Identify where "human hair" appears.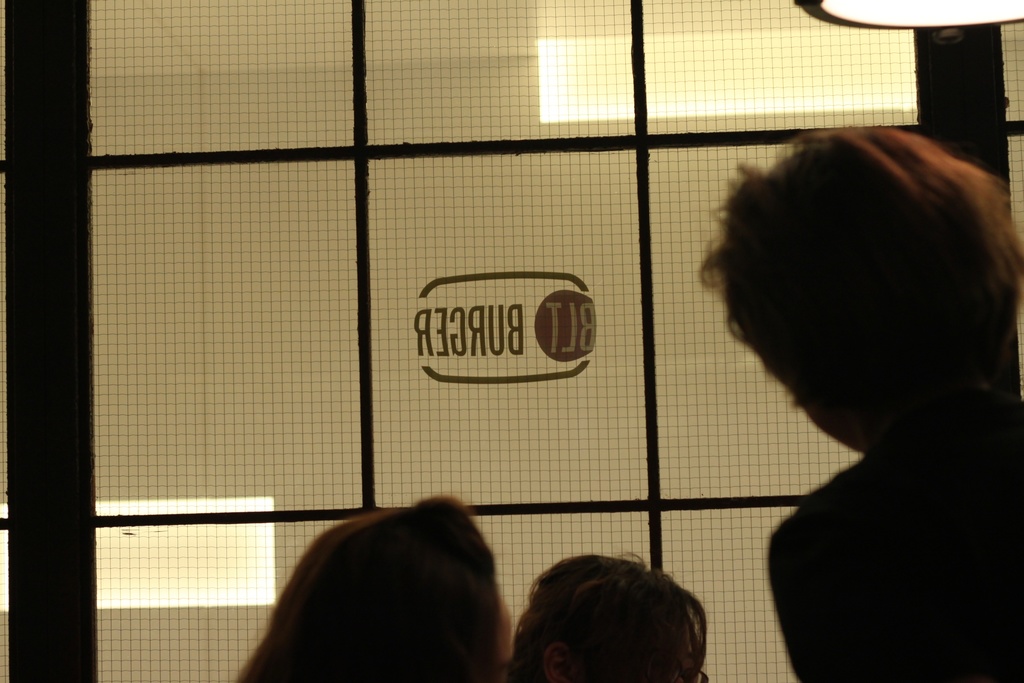
Appears at [left=513, top=568, right=724, bottom=682].
